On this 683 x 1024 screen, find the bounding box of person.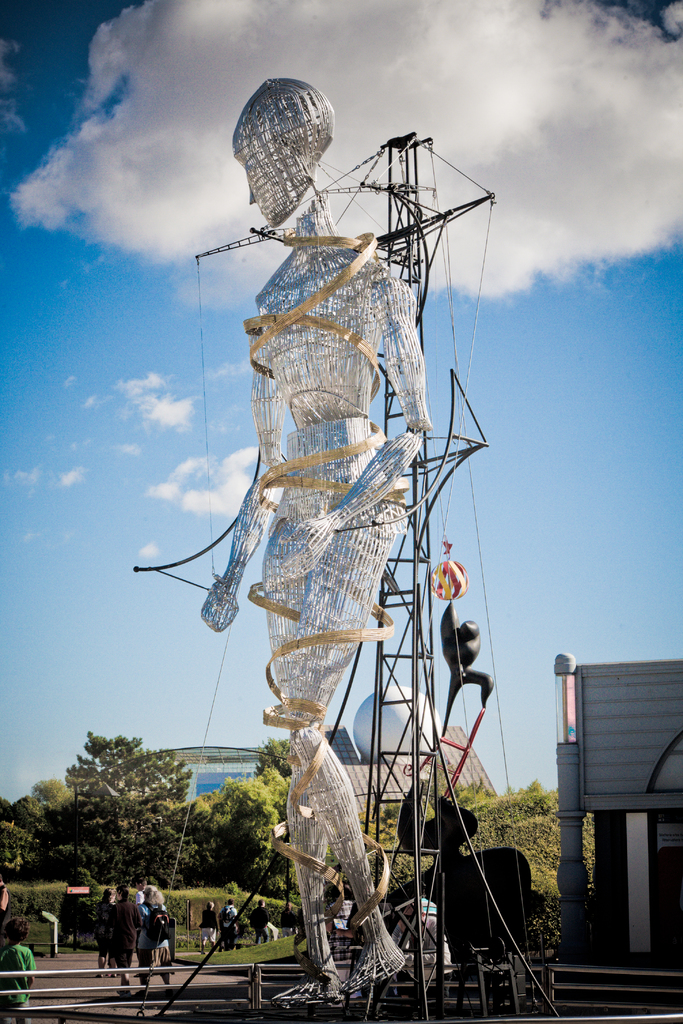
Bounding box: crop(192, 69, 435, 1005).
